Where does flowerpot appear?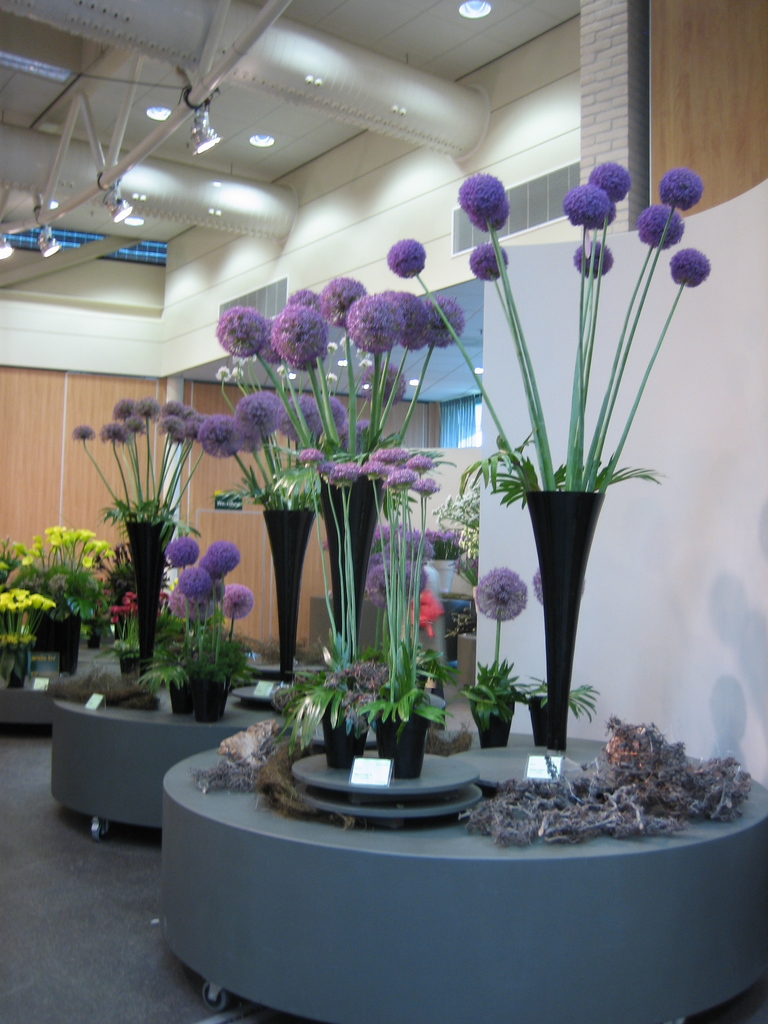
Appears at [left=83, top=619, right=102, bottom=652].
